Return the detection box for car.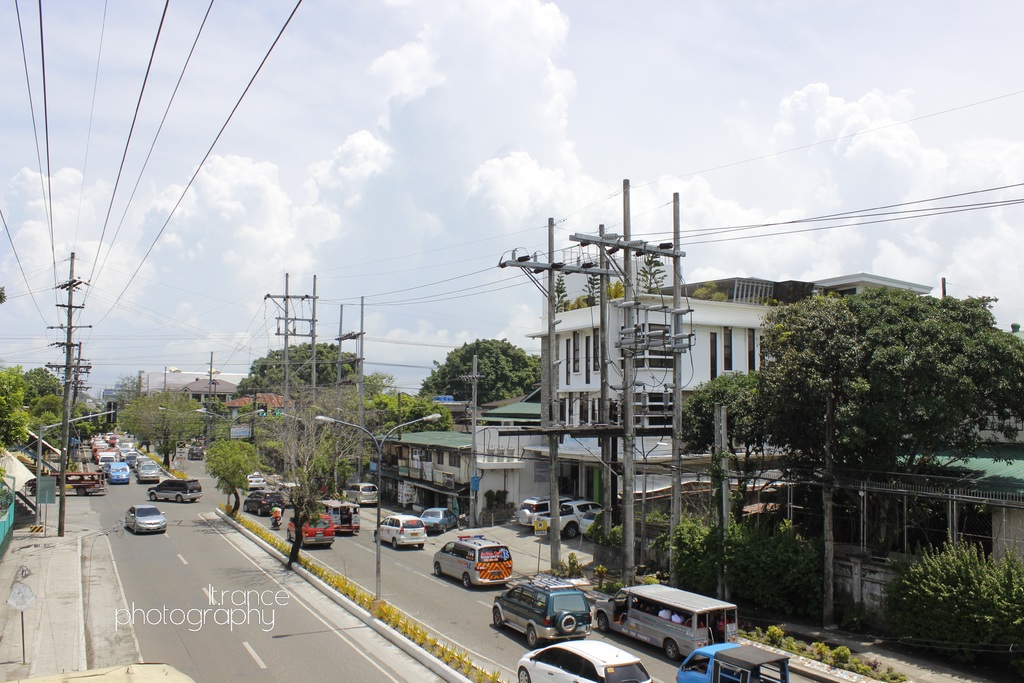
BBox(516, 641, 645, 682).
